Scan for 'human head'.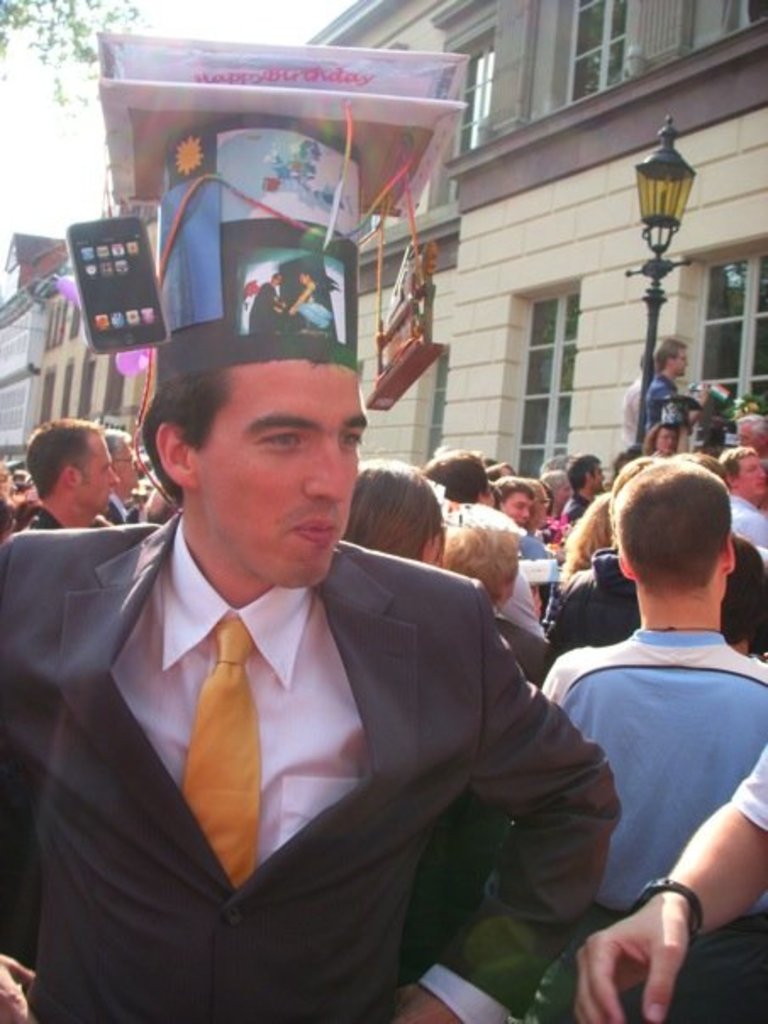
Scan result: locate(339, 453, 446, 563).
